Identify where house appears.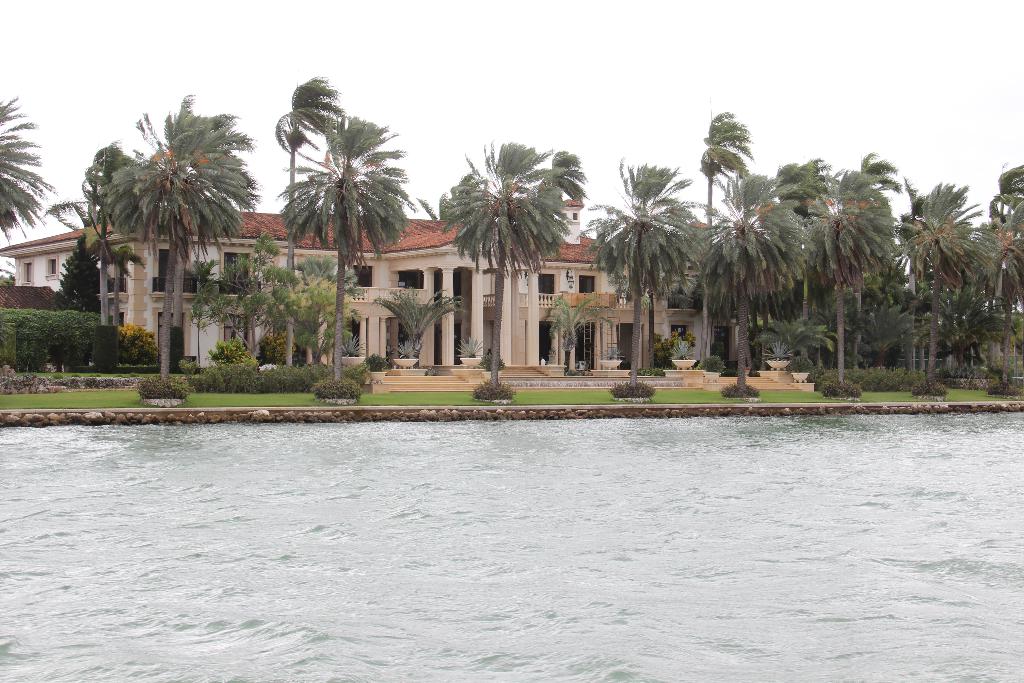
Appears at 0 188 728 375.
